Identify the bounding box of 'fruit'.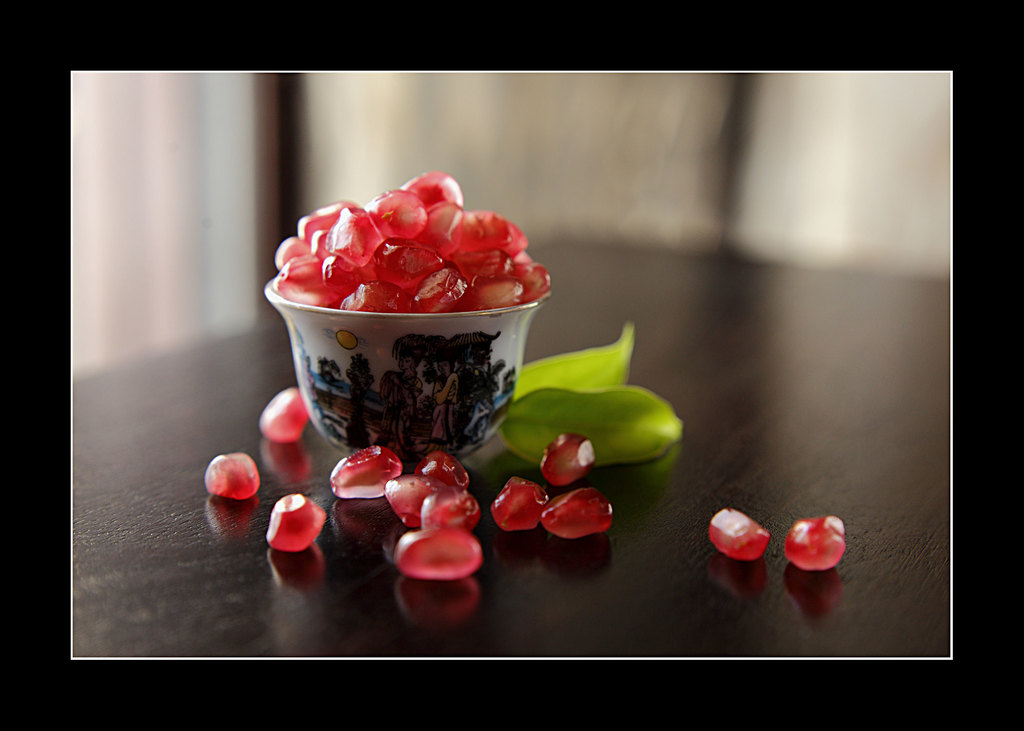
detection(538, 426, 593, 485).
